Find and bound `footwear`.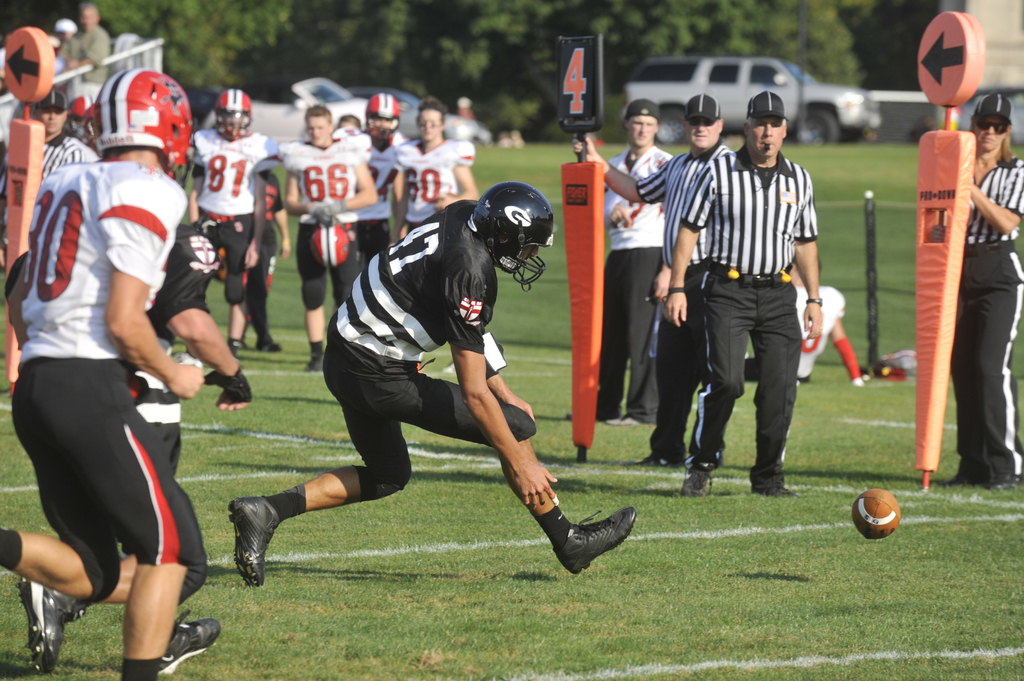
Bound: x1=305, y1=348, x2=321, y2=377.
